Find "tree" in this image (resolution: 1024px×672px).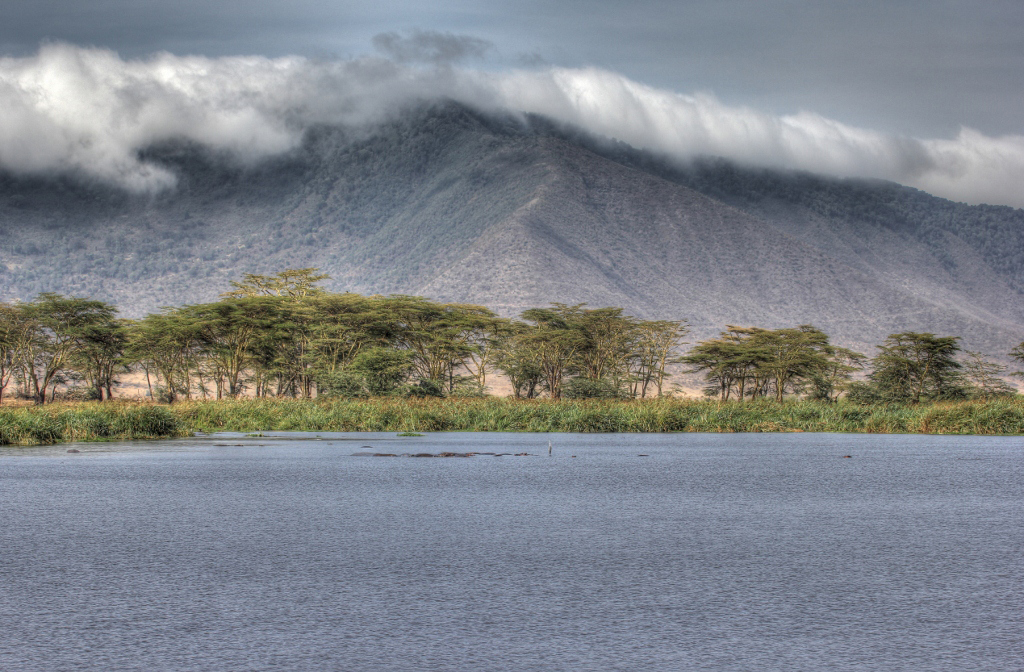
box(764, 317, 833, 398).
